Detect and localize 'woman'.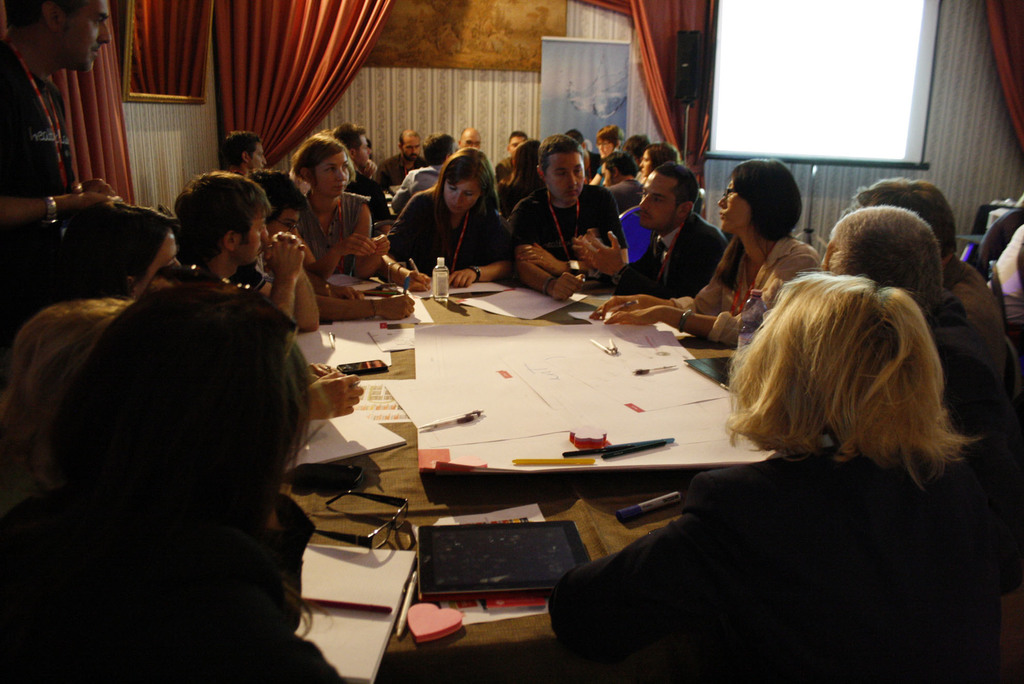
Localized at pyautogui.locateOnScreen(587, 158, 822, 347).
